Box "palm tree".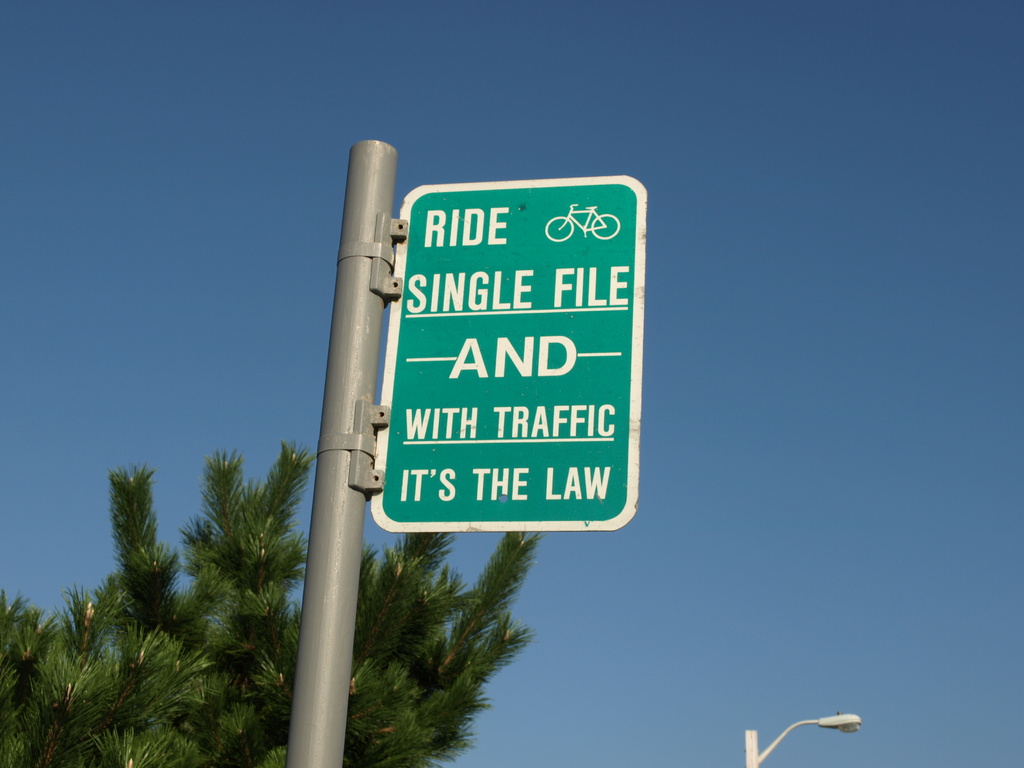
x1=0 y1=446 x2=531 y2=767.
